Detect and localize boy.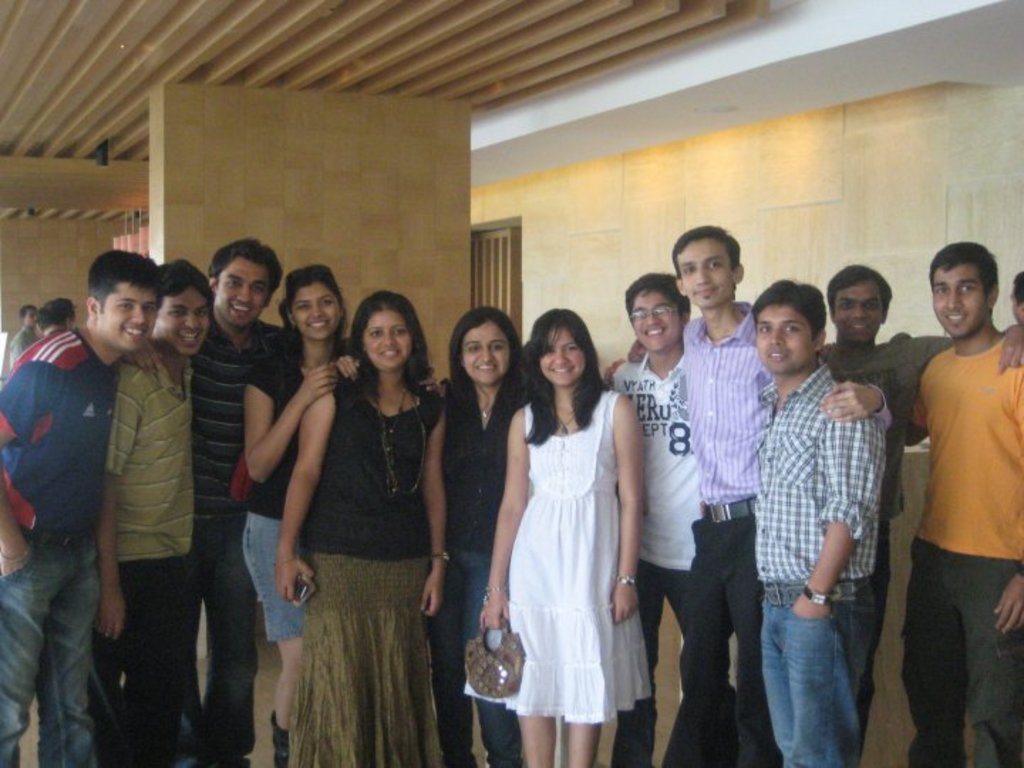
Localized at 752 273 886 761.
